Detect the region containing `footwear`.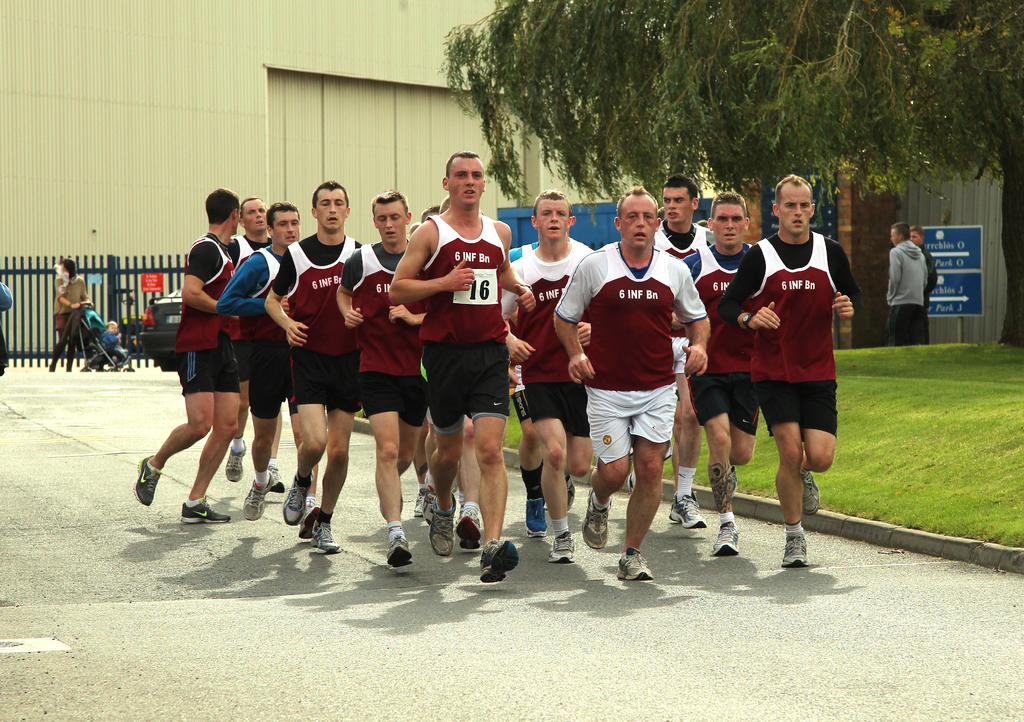
(x1=708, y1=517, x2=741, y2=559).
